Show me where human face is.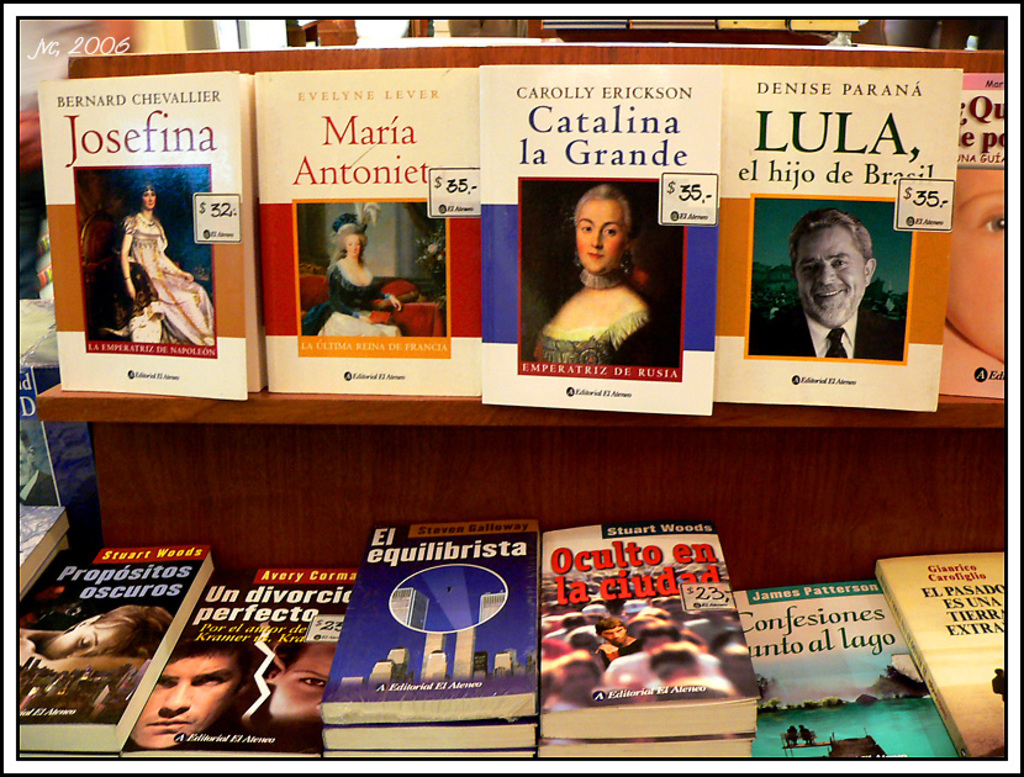
human face is at [345,238,363,255].
